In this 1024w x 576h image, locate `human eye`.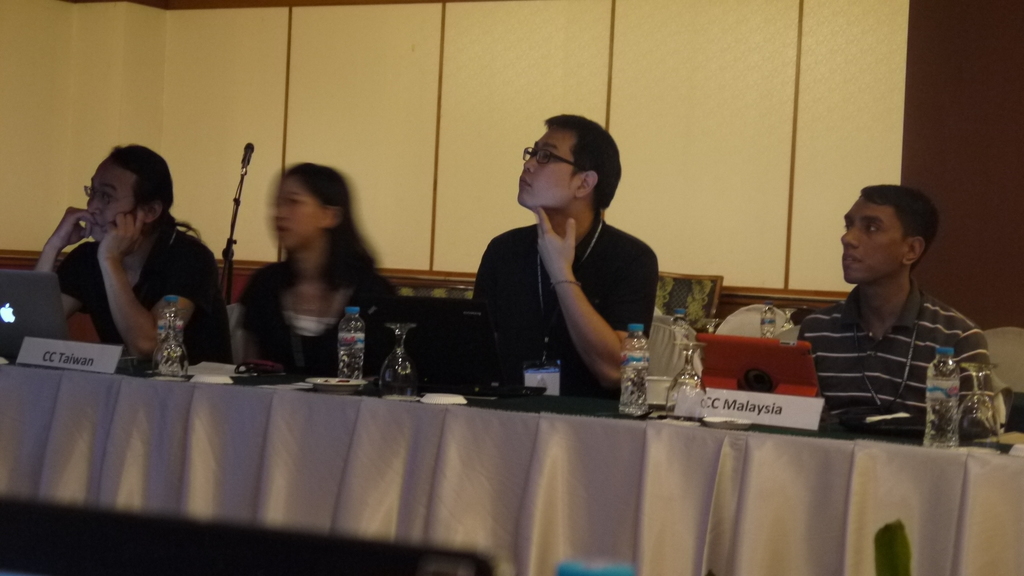
Bounding box: region(539, 149, 552, 160).
